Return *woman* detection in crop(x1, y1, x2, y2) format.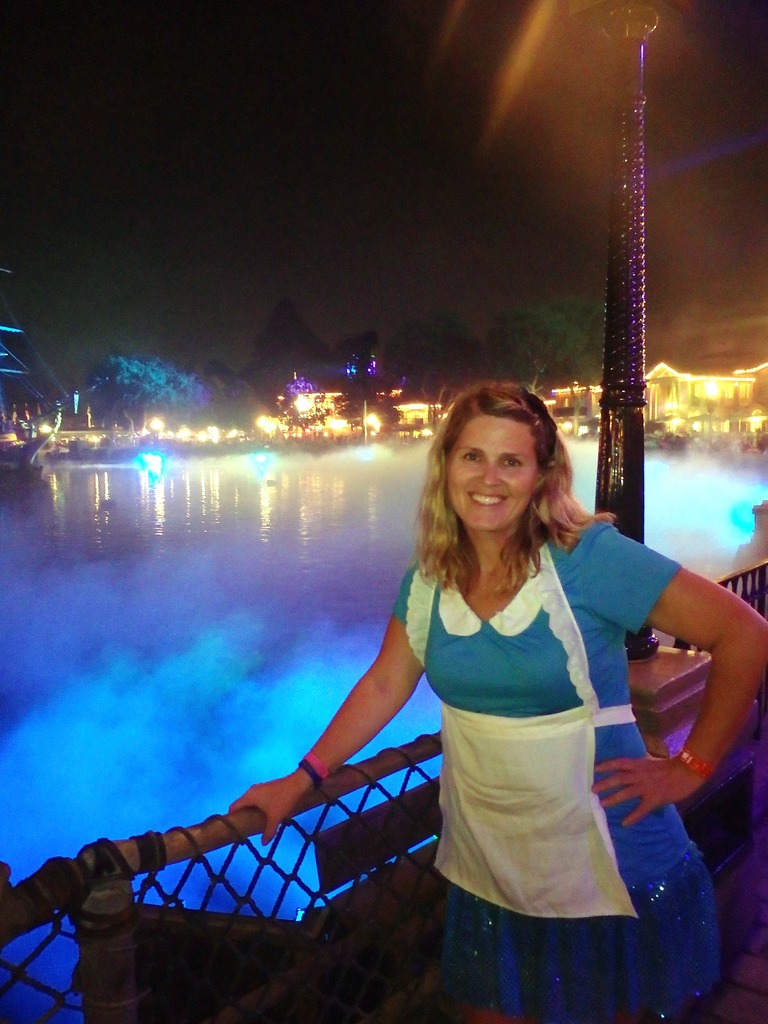
crop(218, 364, 767, 1022).
